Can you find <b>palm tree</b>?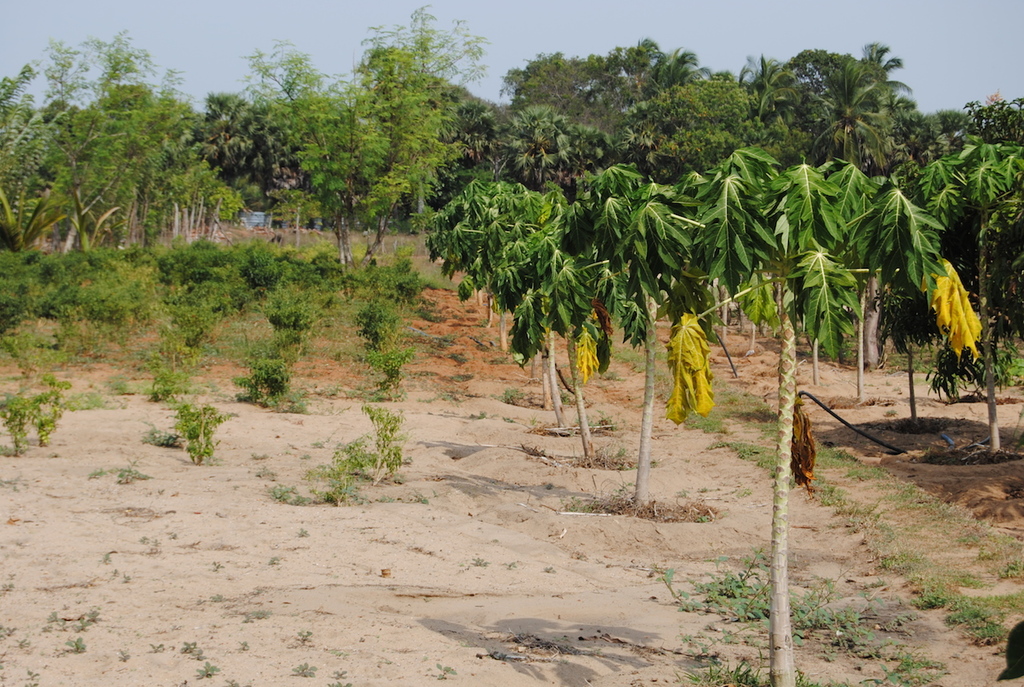
Yes, bounding box: l=0, t=109, r=63, b=255.
